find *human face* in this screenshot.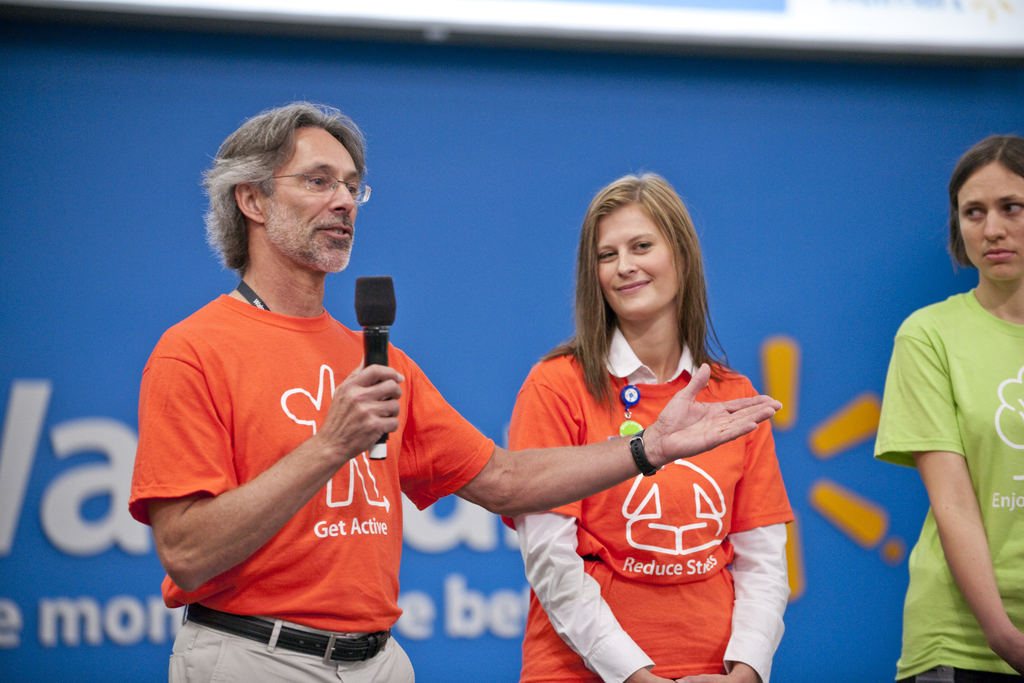
The bounding box for *human face* is <box>590,204,682,316</box>.
